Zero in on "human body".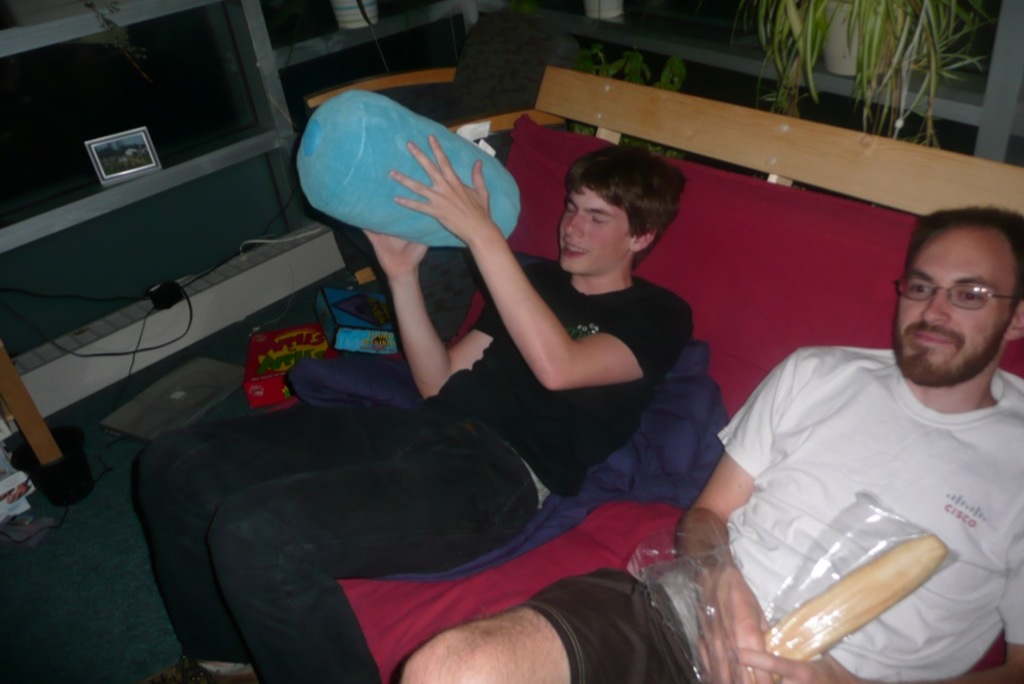
Zeroed in: (x1=153, y1=136, x2=785, y2=665).
